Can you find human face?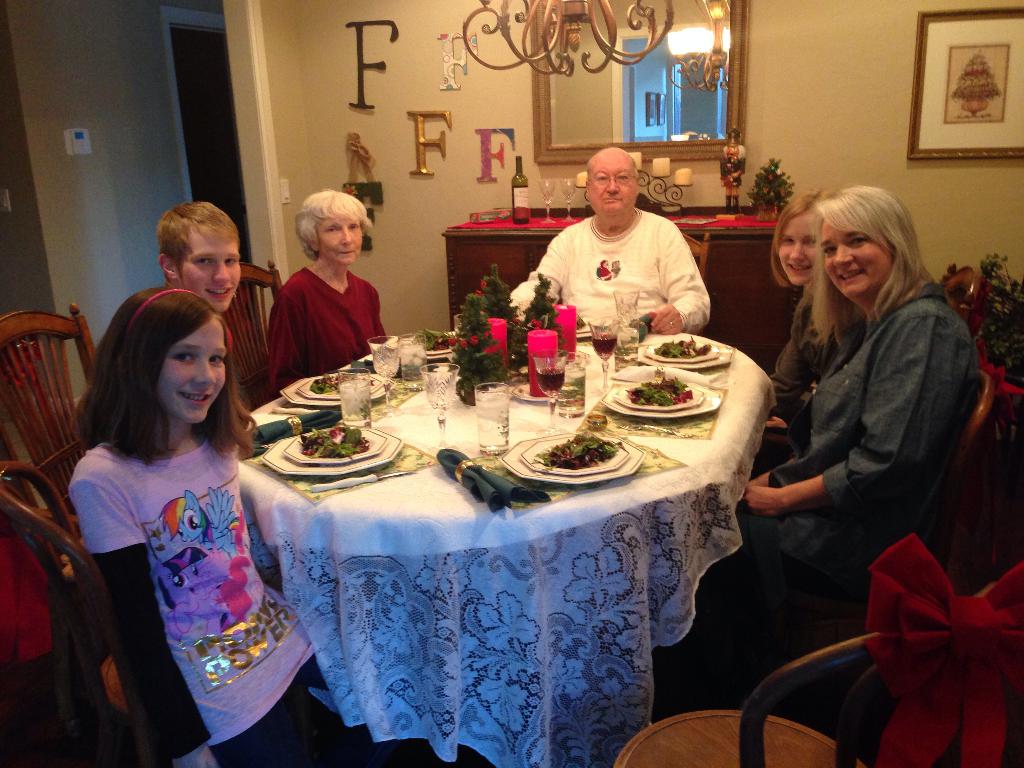
Yes, bounding box: (x1=587, y1=164, x2=639, y2=211).
